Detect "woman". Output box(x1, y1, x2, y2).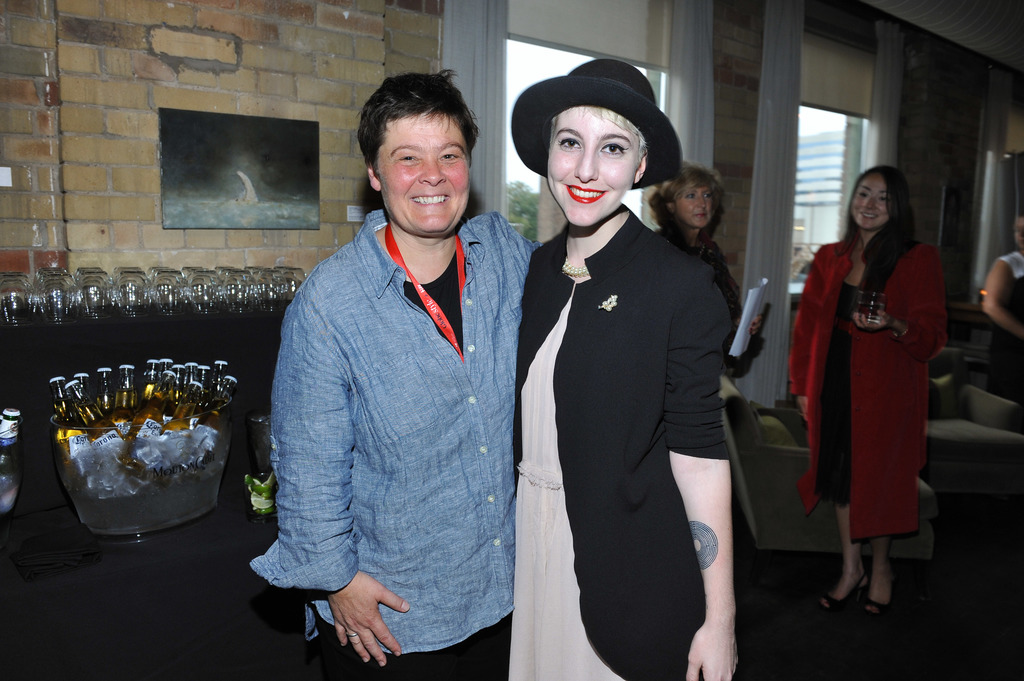
box(245, 63, 540, 680).
